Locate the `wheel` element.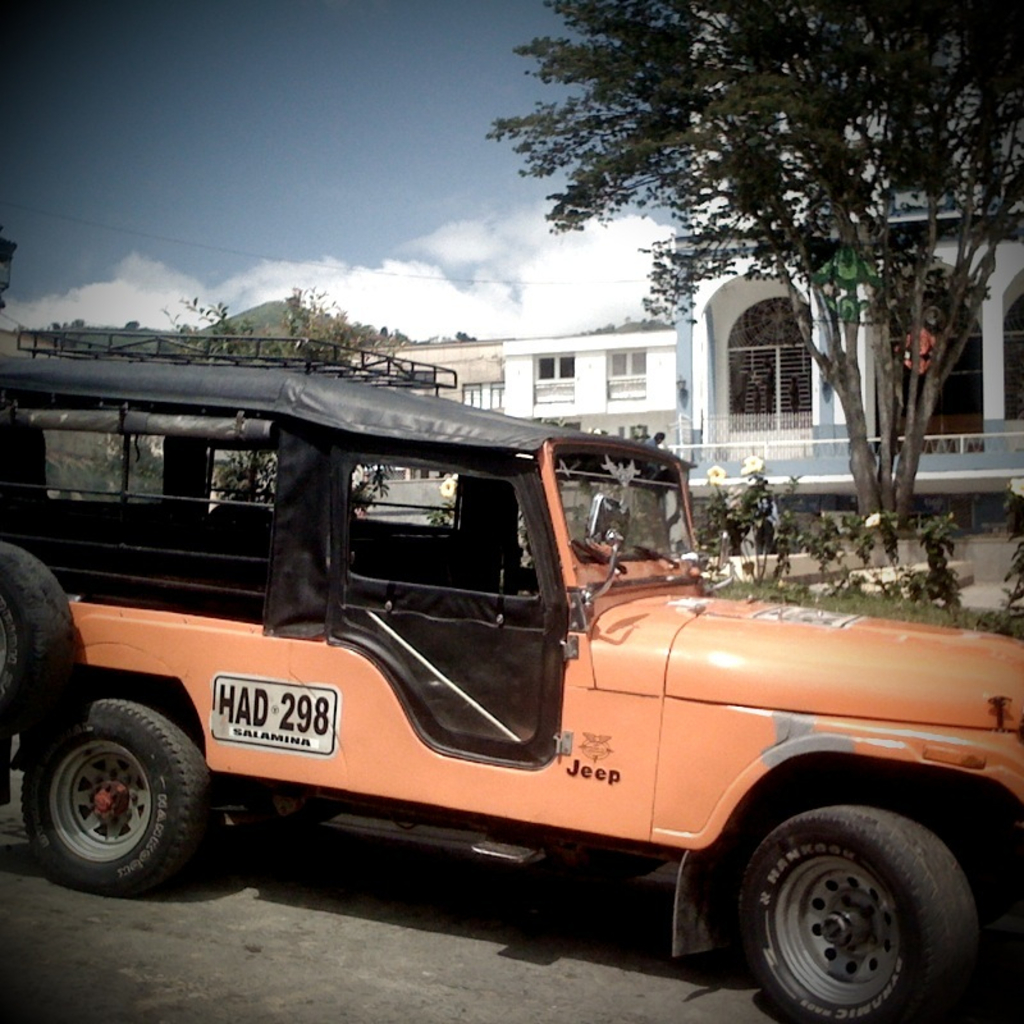
Element bbox: [19, 678, 212, 895].
